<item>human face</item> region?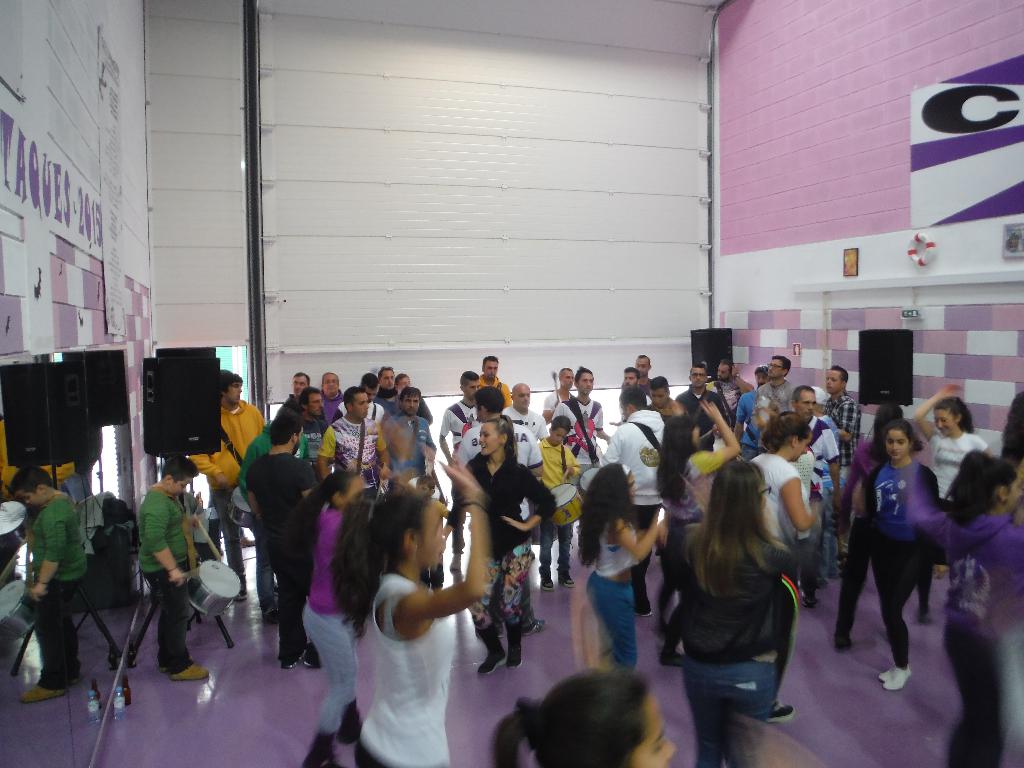
(362, 383, 377, 397)
